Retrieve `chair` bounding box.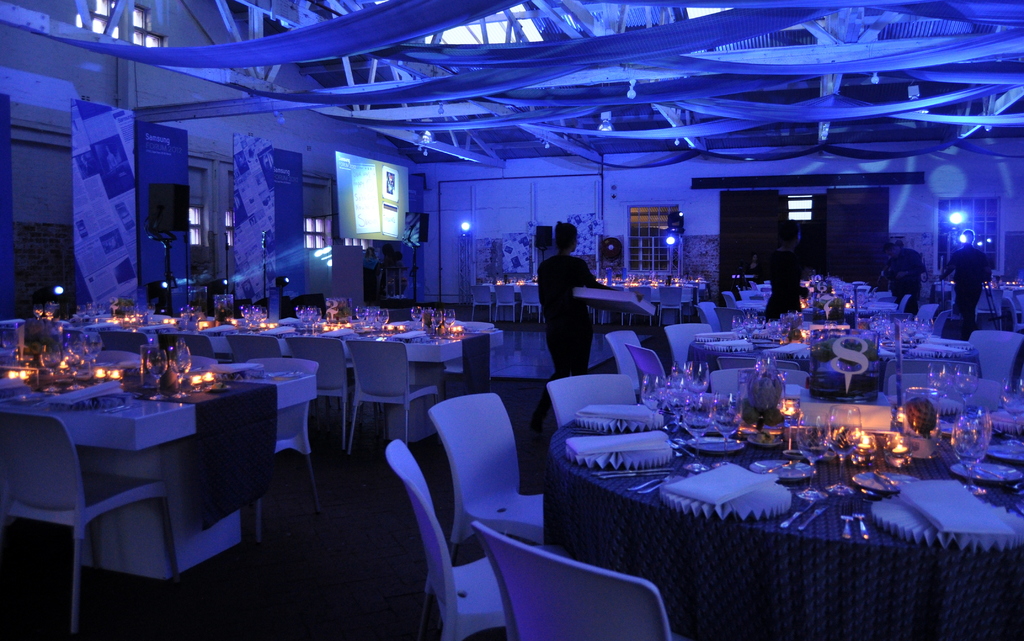
Bounding box: bbox=[655, 285, 683, 320].
